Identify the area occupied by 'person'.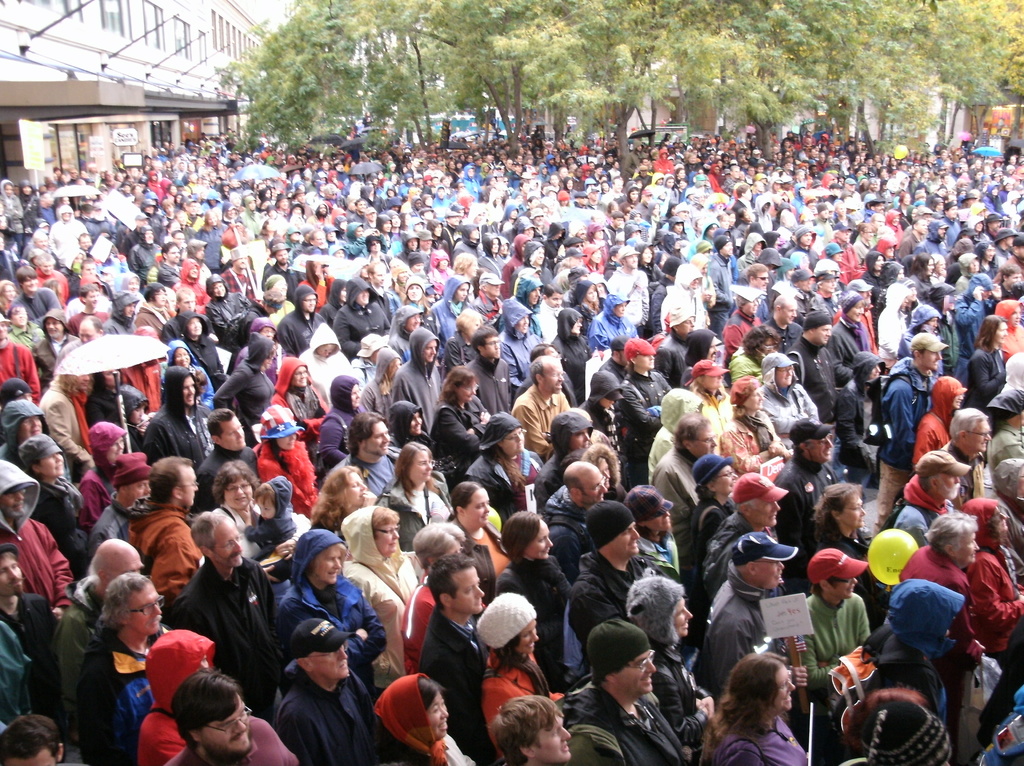
Area: (643,382,717,472).
